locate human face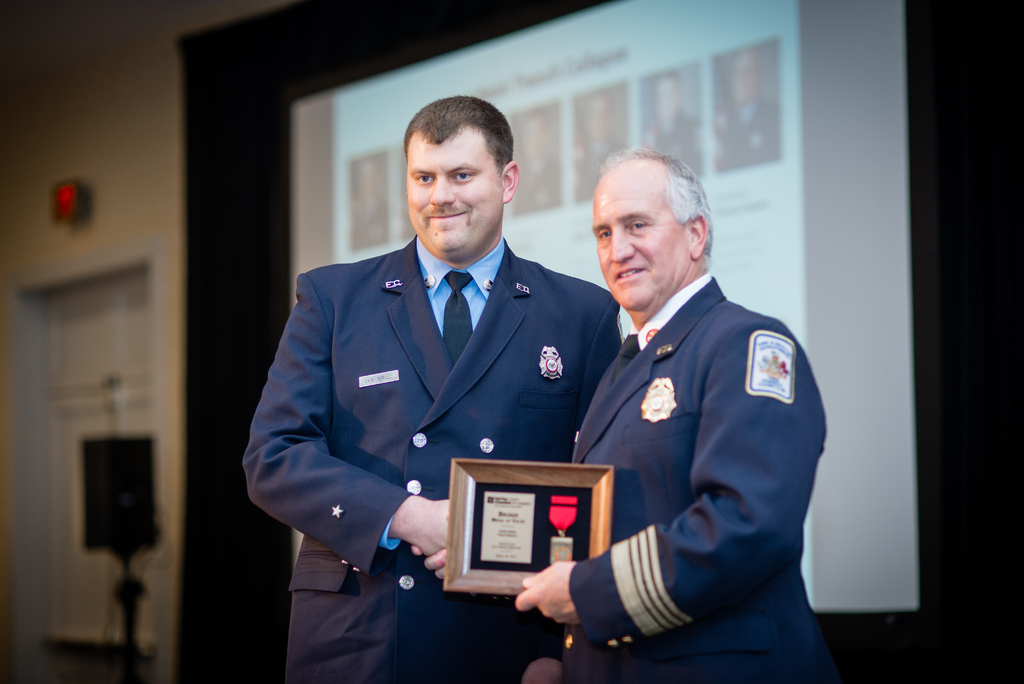
[589, 168, 693, 312]
